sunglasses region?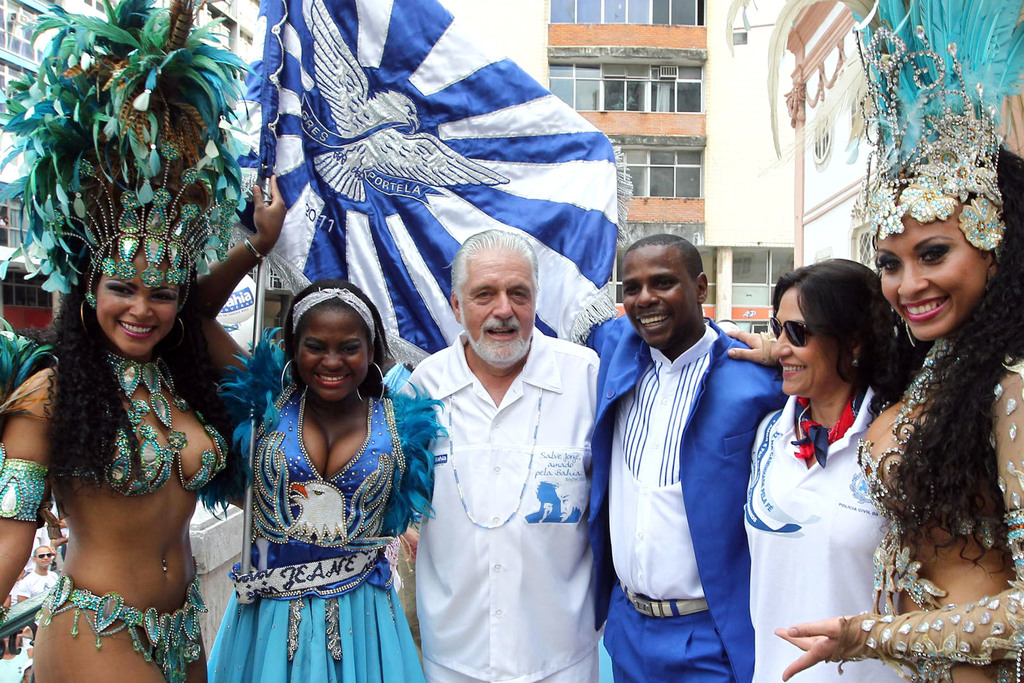
[767,317,819,347]
